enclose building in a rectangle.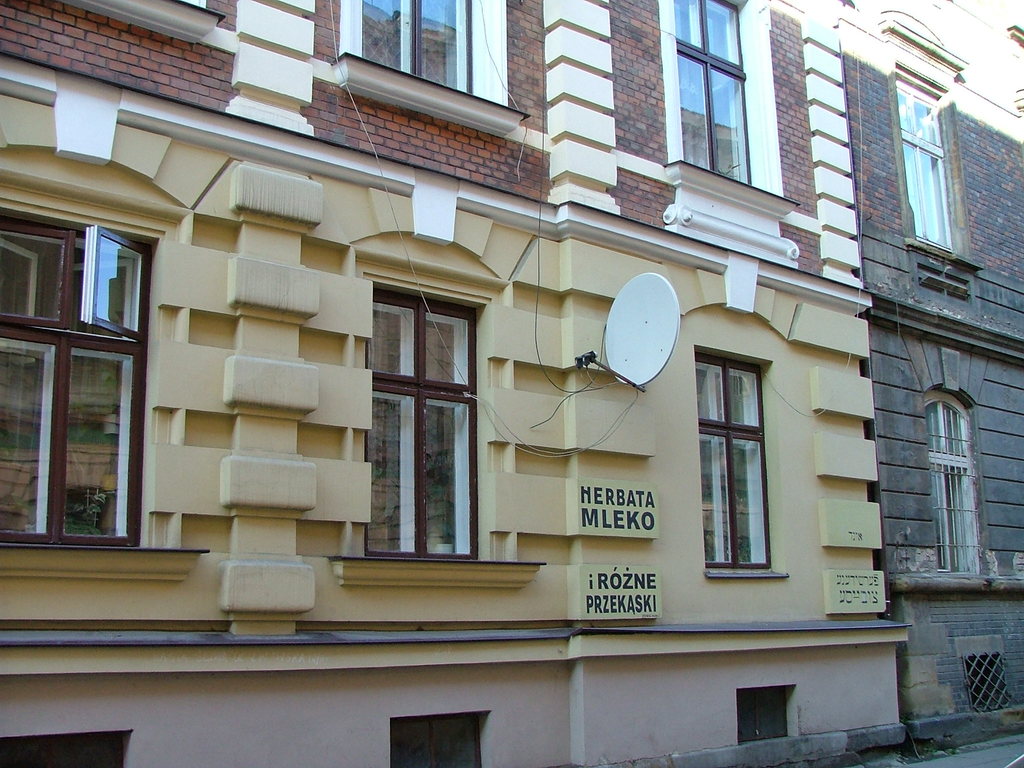
<region>838, 0, 1023, 755</region>.
